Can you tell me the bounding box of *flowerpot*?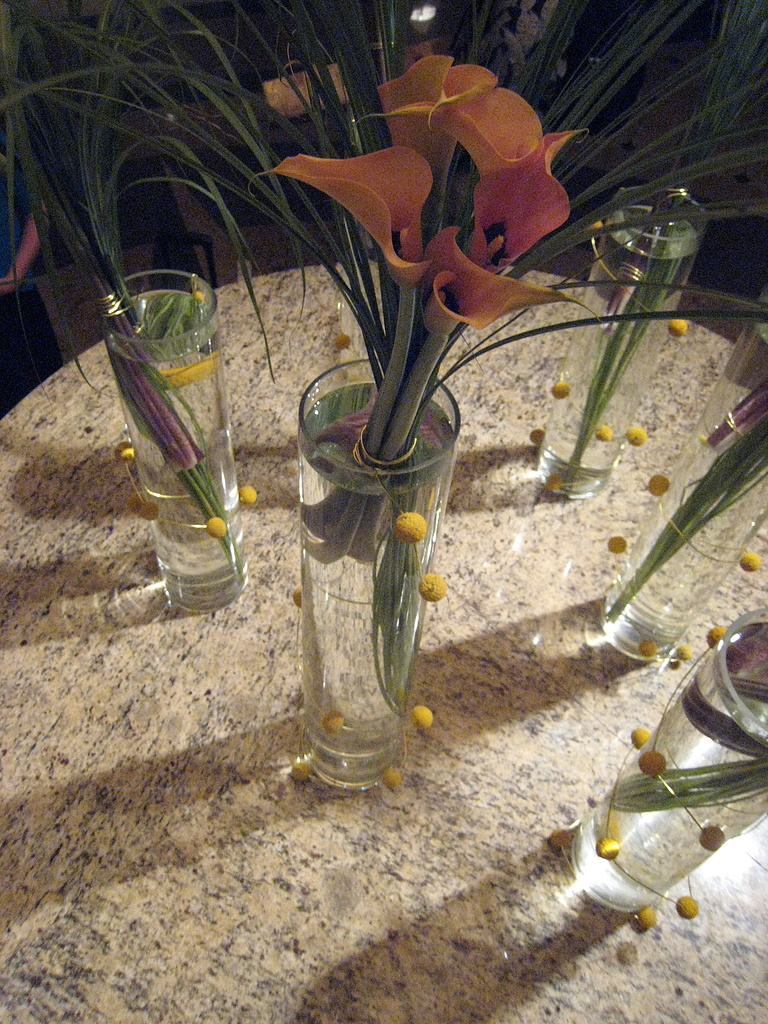
[291, 354, 460, 789].
